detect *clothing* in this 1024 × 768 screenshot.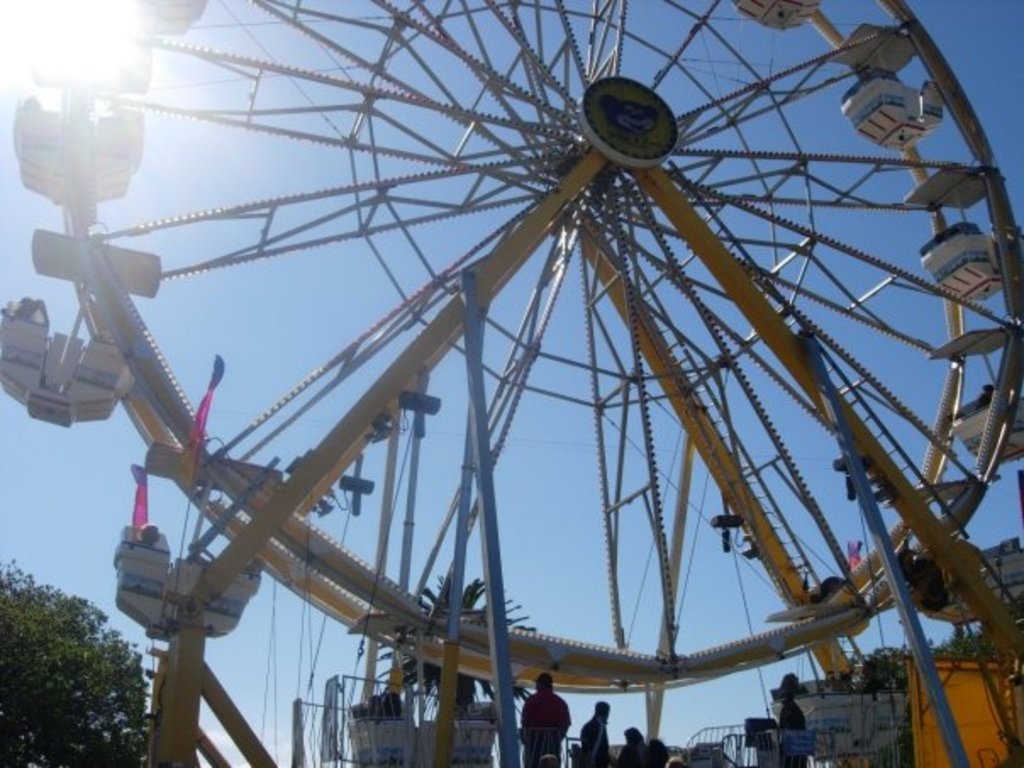
Detection: (775, 702, 810, 766).
